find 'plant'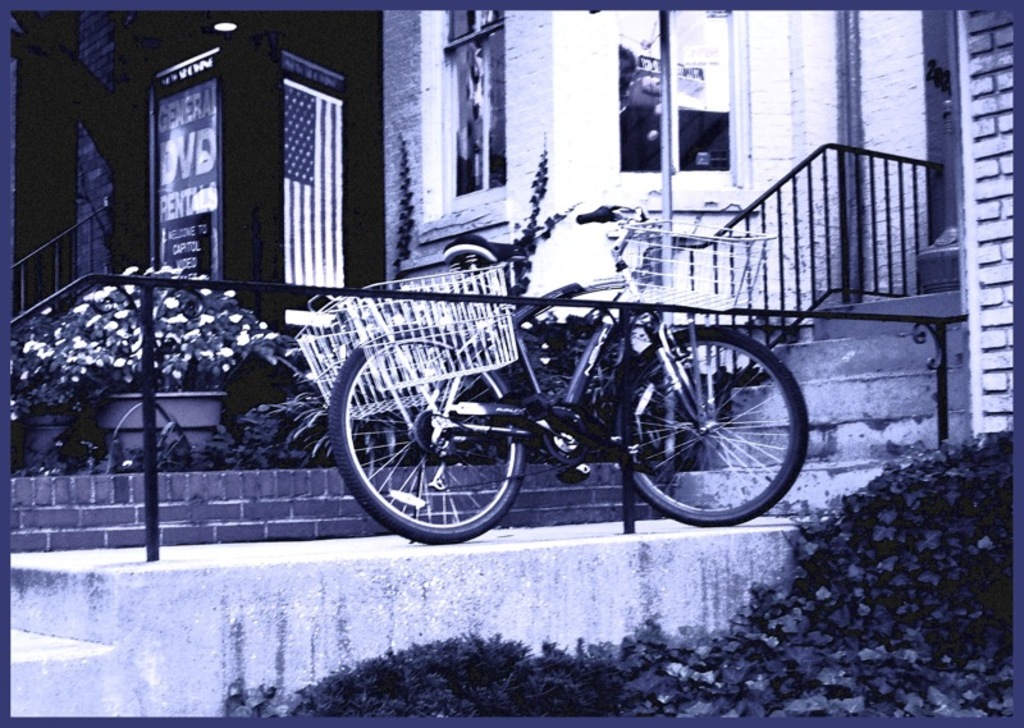
crop(273, 618, 641, 727)
